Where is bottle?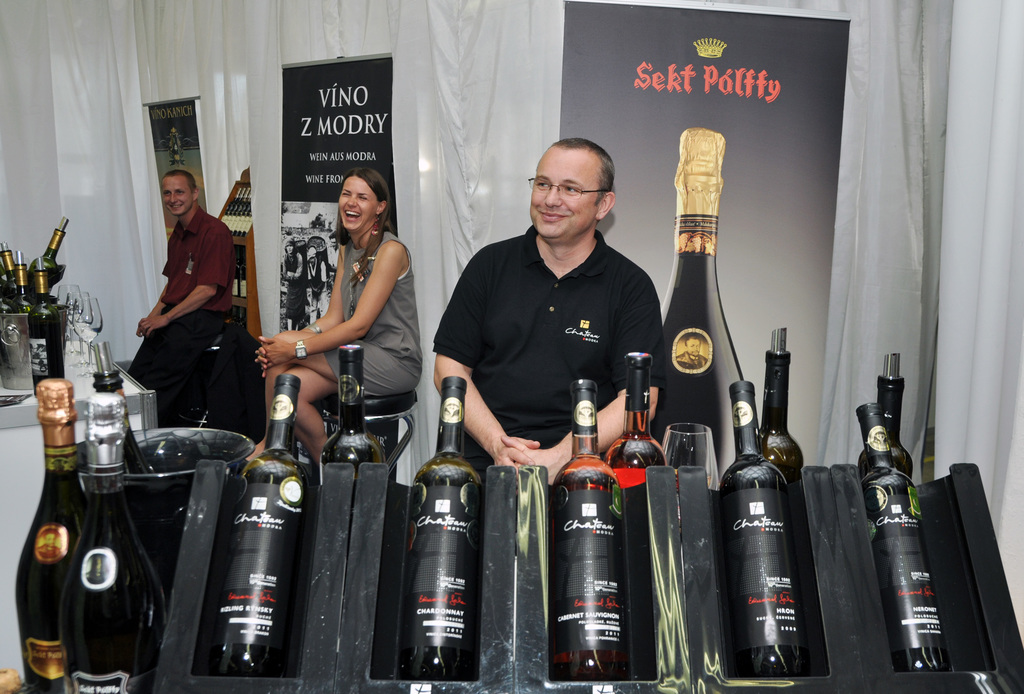
region(29, 217, 68, 270).
